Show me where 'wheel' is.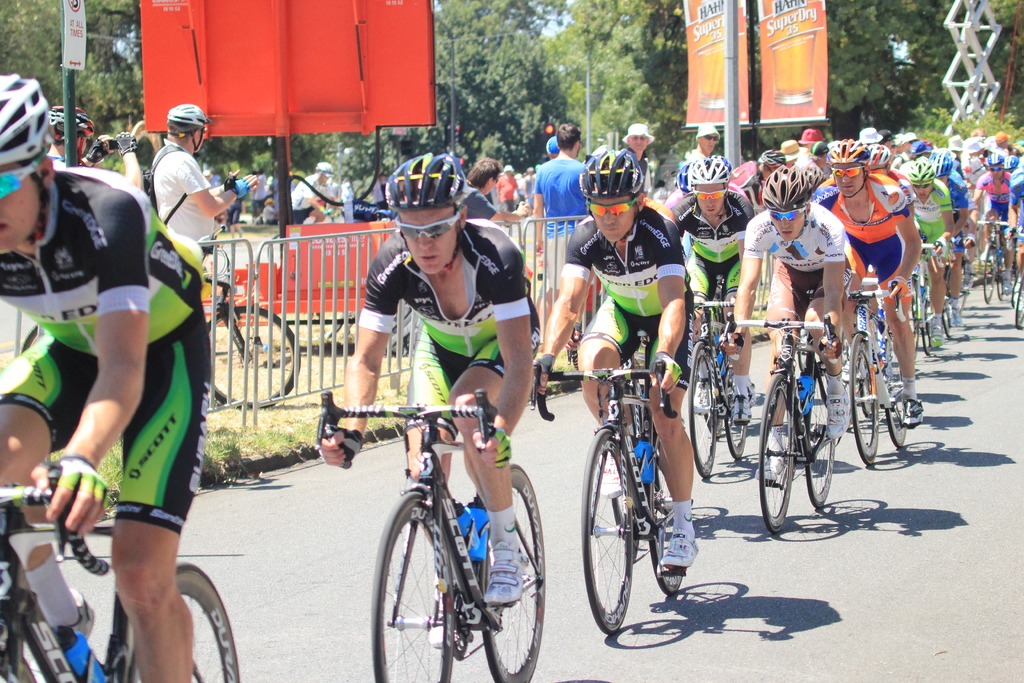
'wheel' is at left=126, top=566, right=241, bottom=682.
